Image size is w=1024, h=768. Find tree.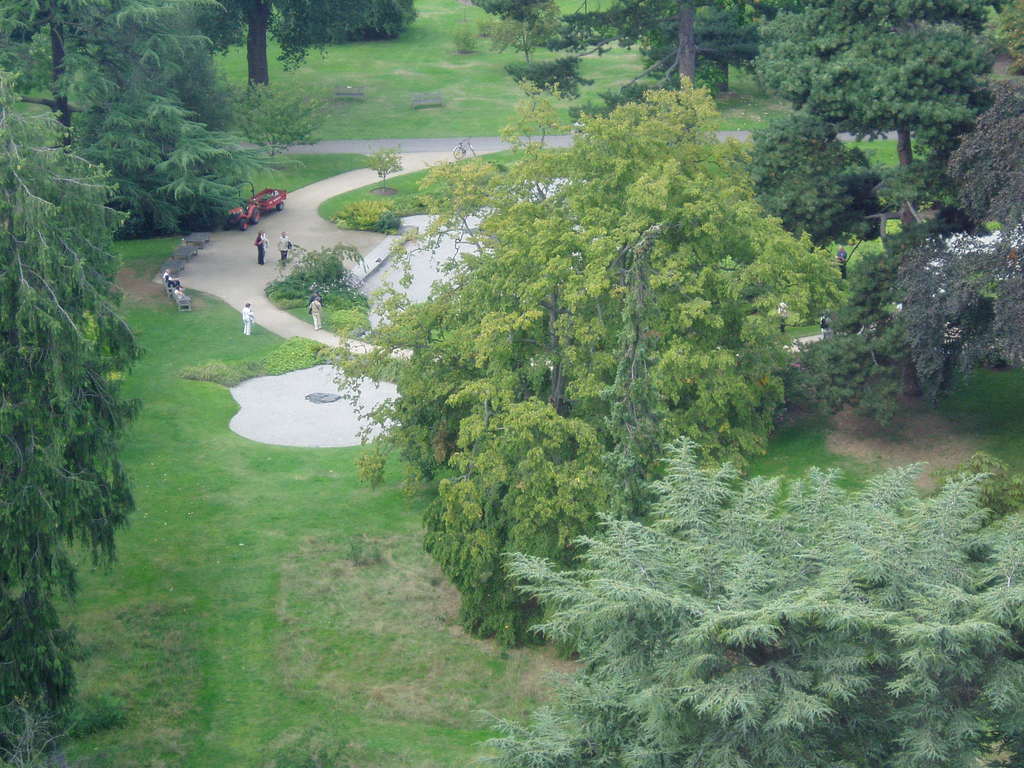
0, 63, 146, 767.
